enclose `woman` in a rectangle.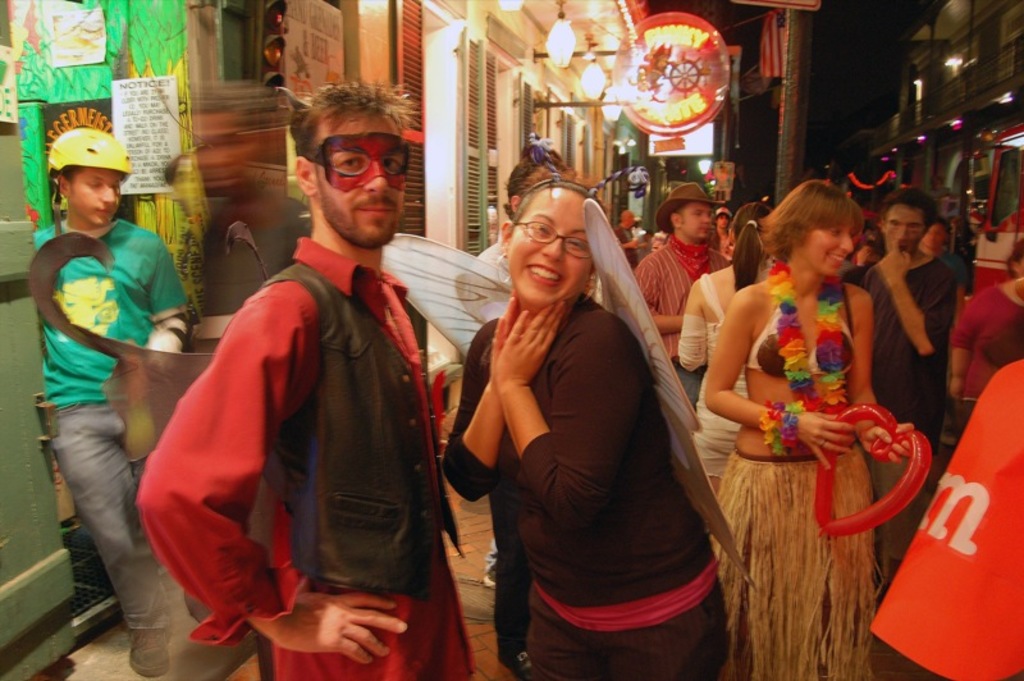
l=696, t=173, r=914, b=680.
